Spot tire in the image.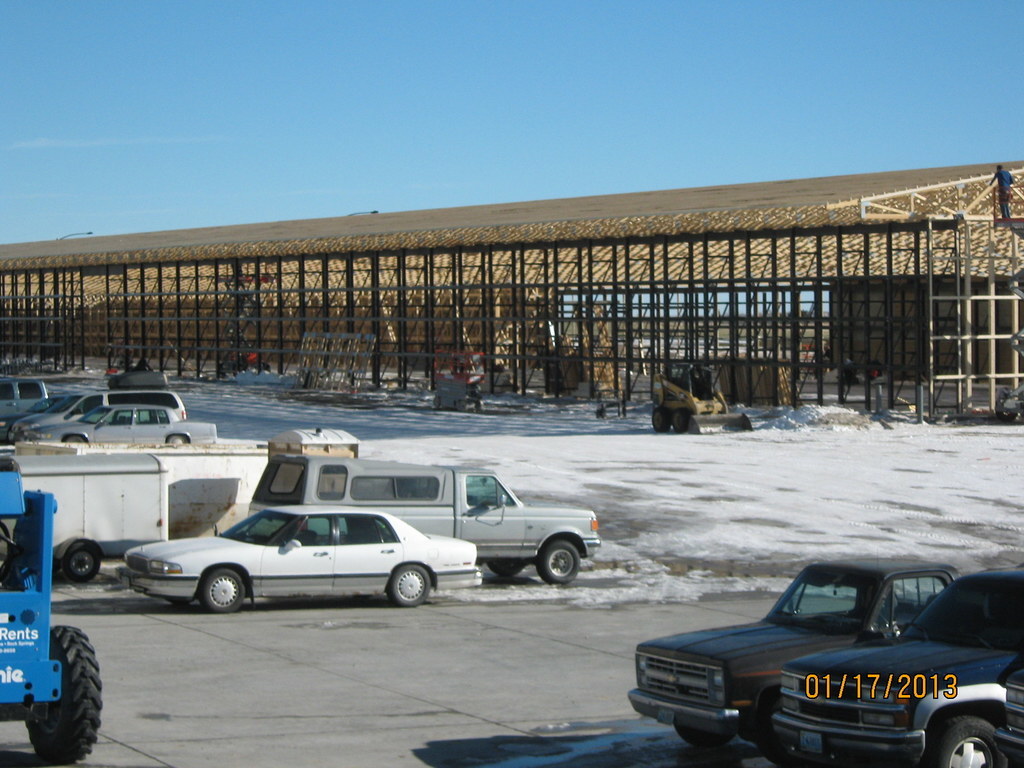
tire found at <box>929,718,1007,767</box>.
